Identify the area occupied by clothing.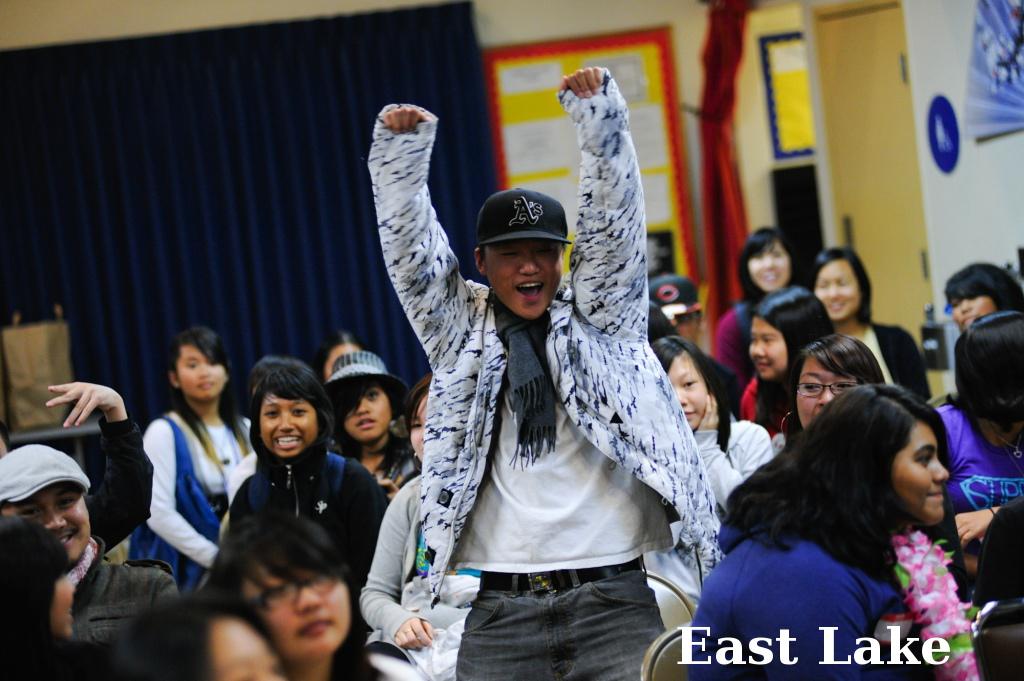
Area: select_region(690, 420, 772, 524).
